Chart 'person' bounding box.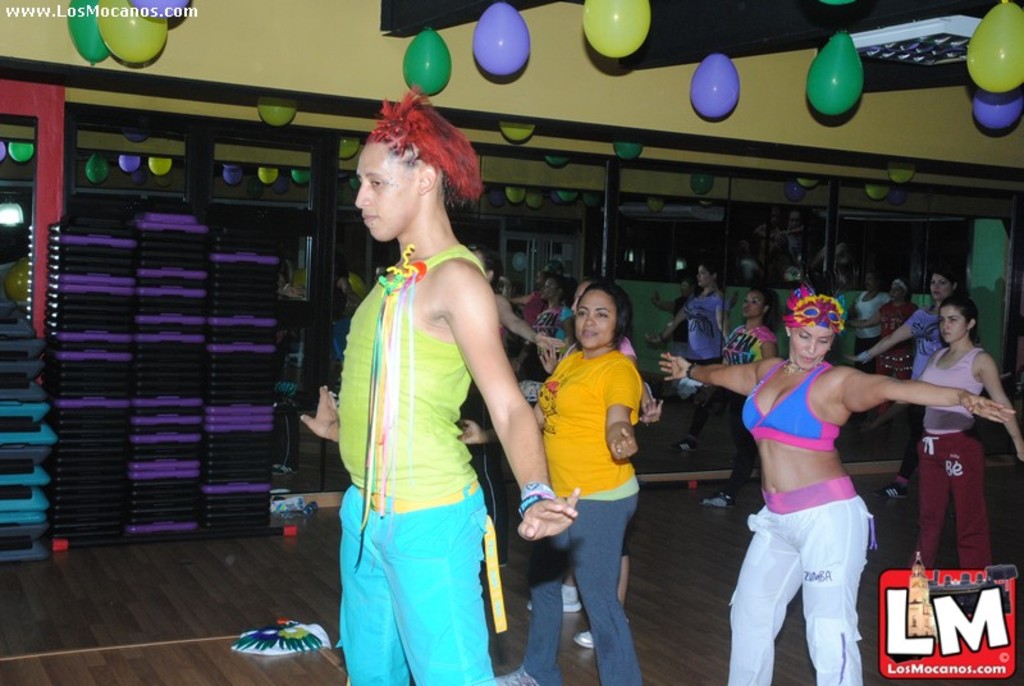
Charted: [666, 265, 730, 454].
